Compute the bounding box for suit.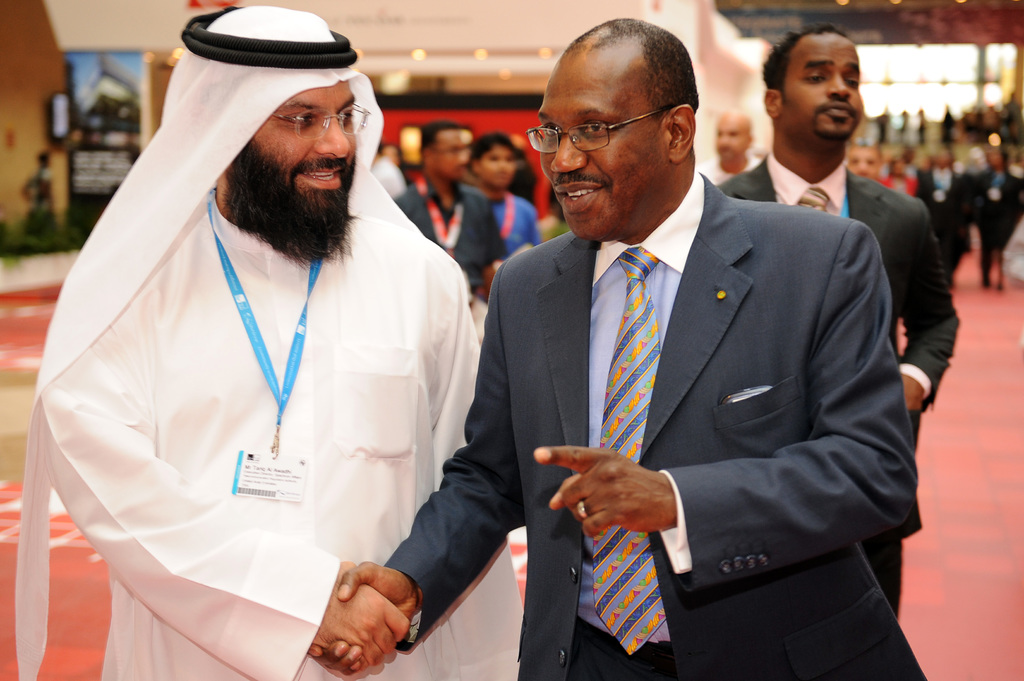
box(721, 156, 960, 614).
